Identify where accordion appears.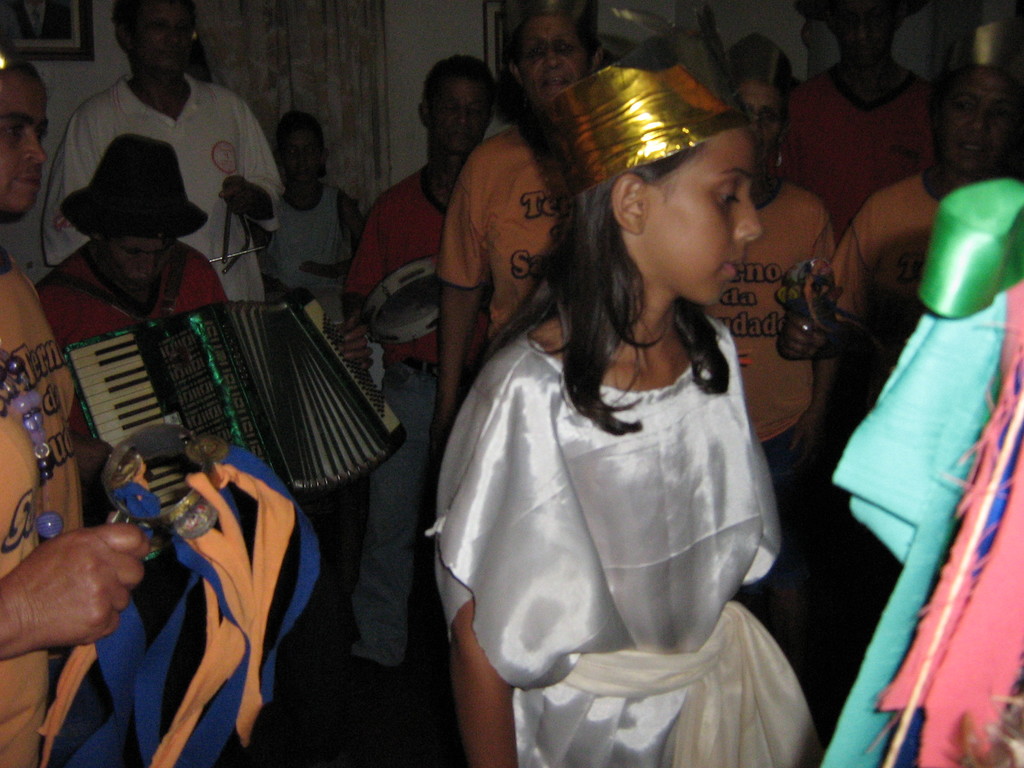
Appears at rect(67, 287, 409, 547).
